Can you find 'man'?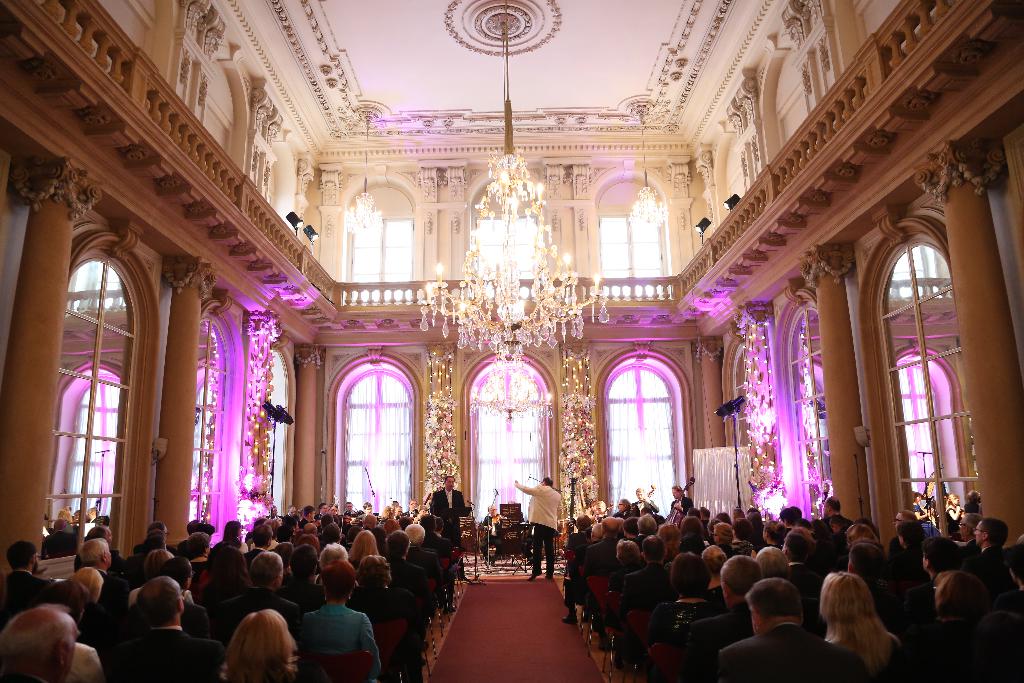
Yes, bounding box: select_region(675, 554, 758, 682).
